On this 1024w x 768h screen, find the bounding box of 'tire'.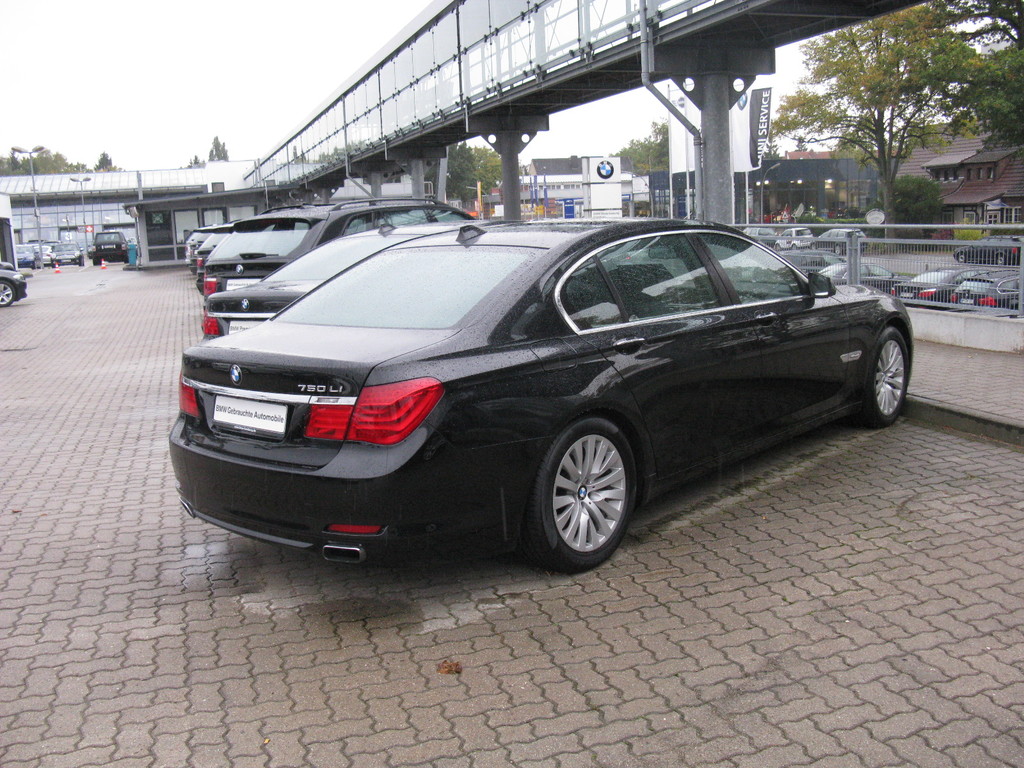
Bounding box: {"x1": 790, "y1": 243, "x2": 799, "y2": 250}.
